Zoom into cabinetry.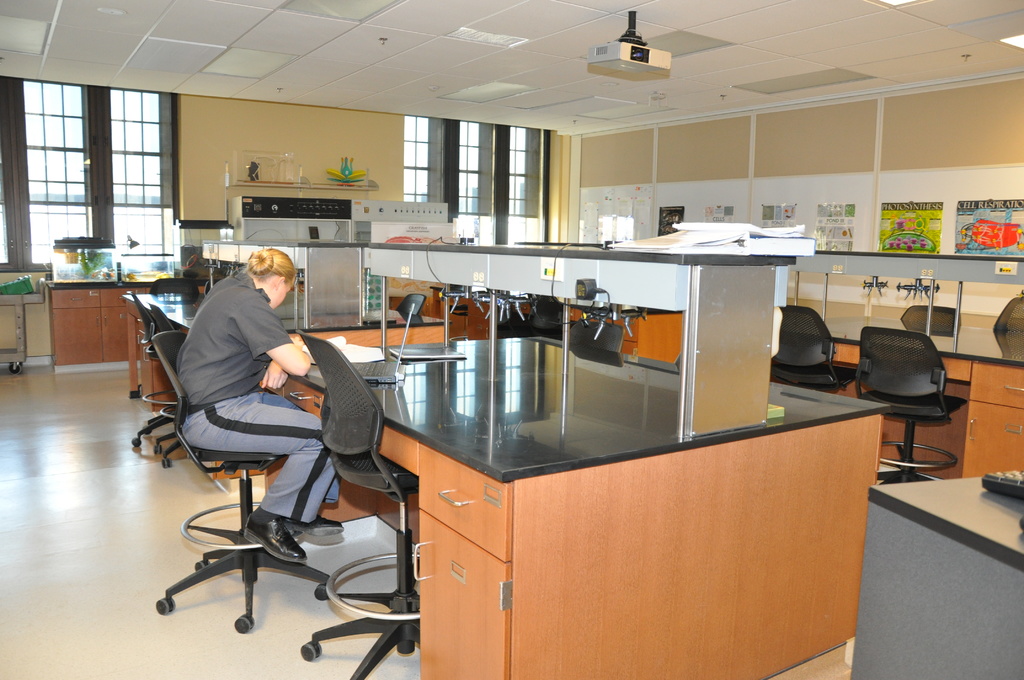
Zoom target: pyautogui.locateOnScreen(332, 348, 886, 679).
